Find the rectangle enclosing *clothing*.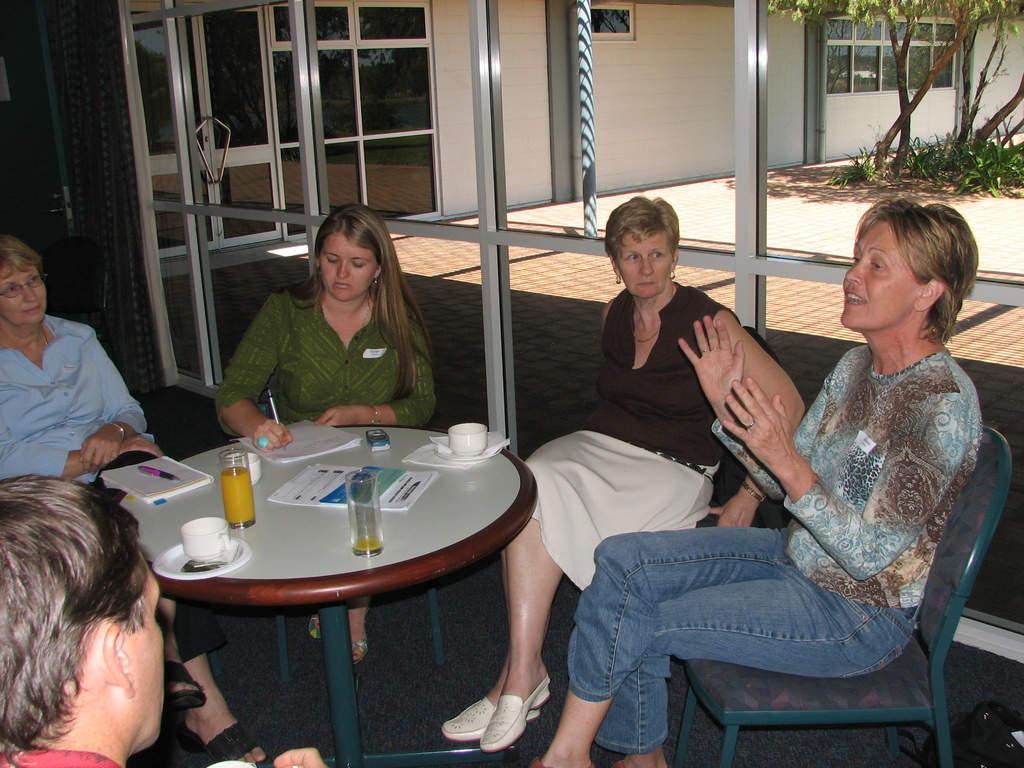
rect(522, 282, 746, 595).
